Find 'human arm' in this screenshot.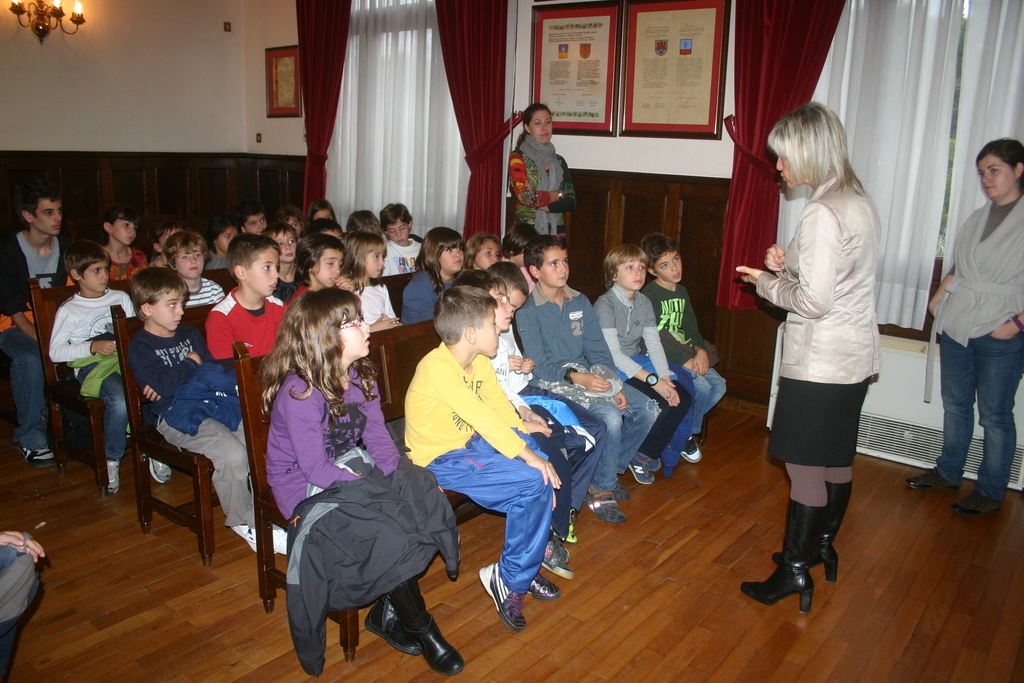
The bounding box for 'human arm' is region(647, 285, 706, 377).
